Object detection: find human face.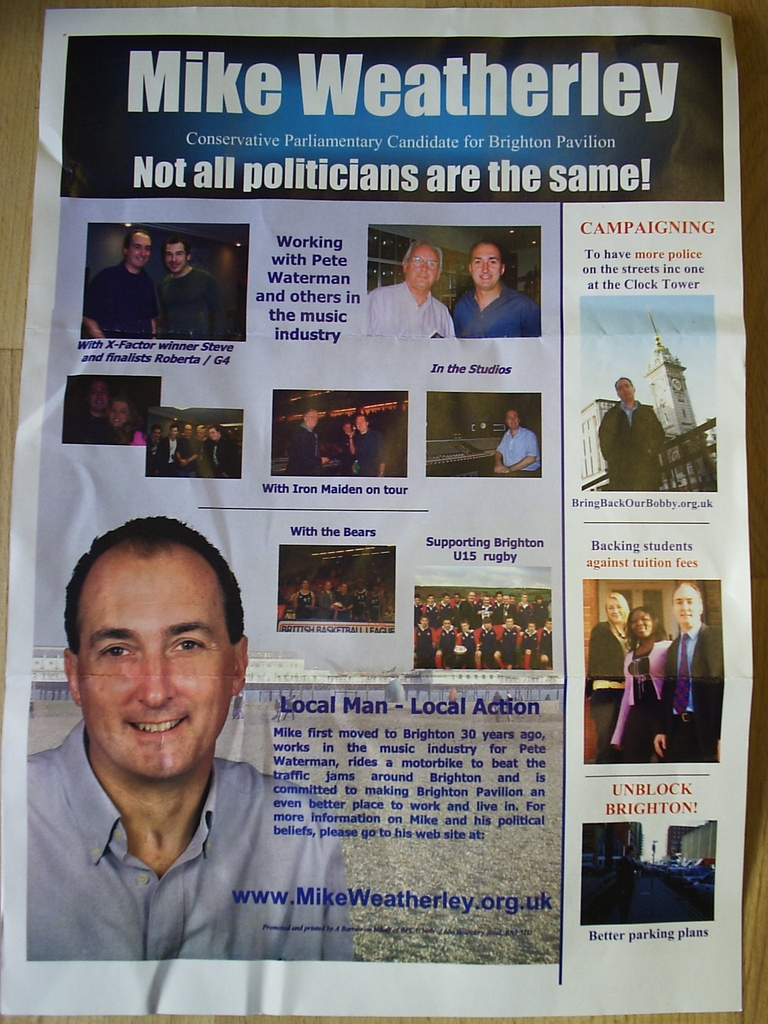
locate(472, 243, 499, 288).
